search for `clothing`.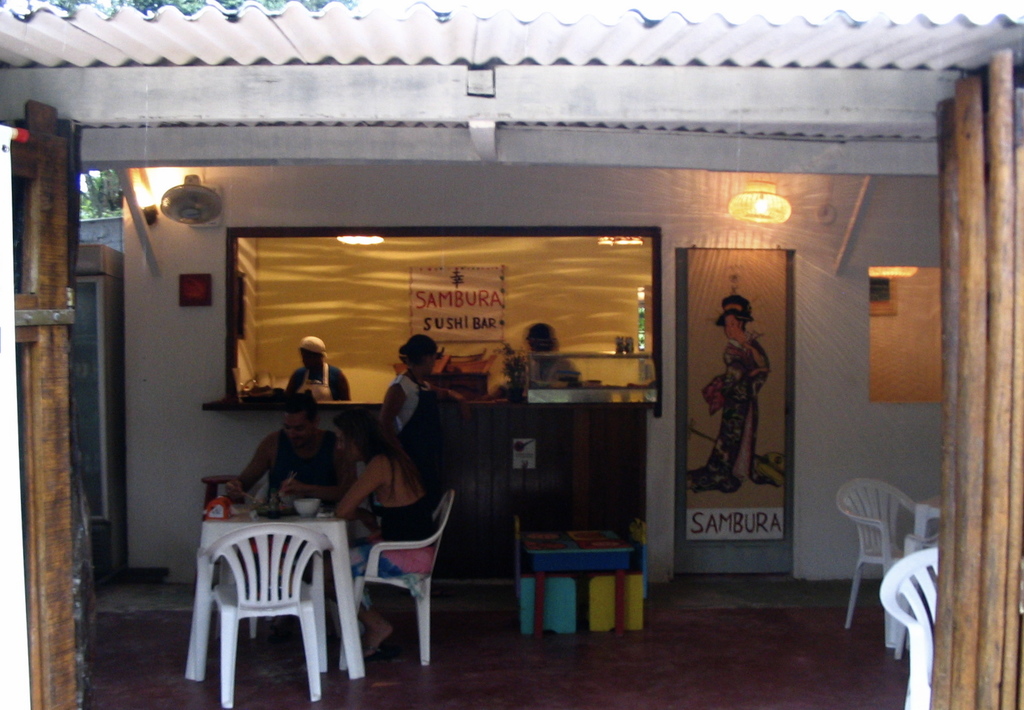
Found at {"left": 367, "top": 502, "right": 436, "bottom": 571}.
